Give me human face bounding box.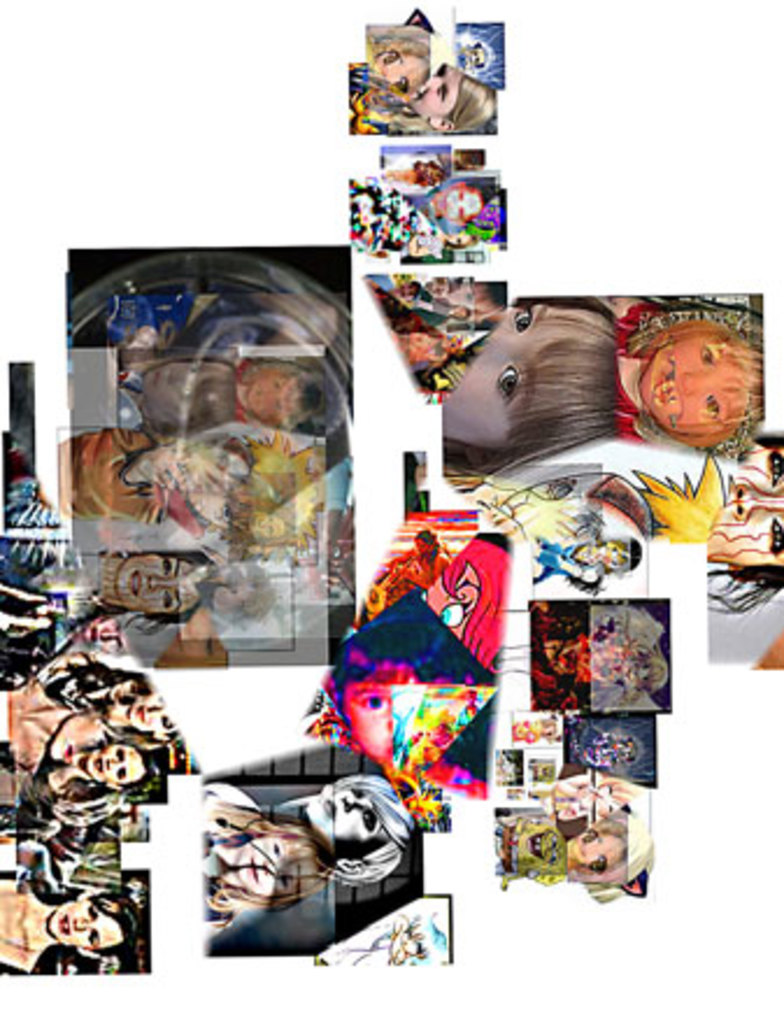
642 333 744 438.
